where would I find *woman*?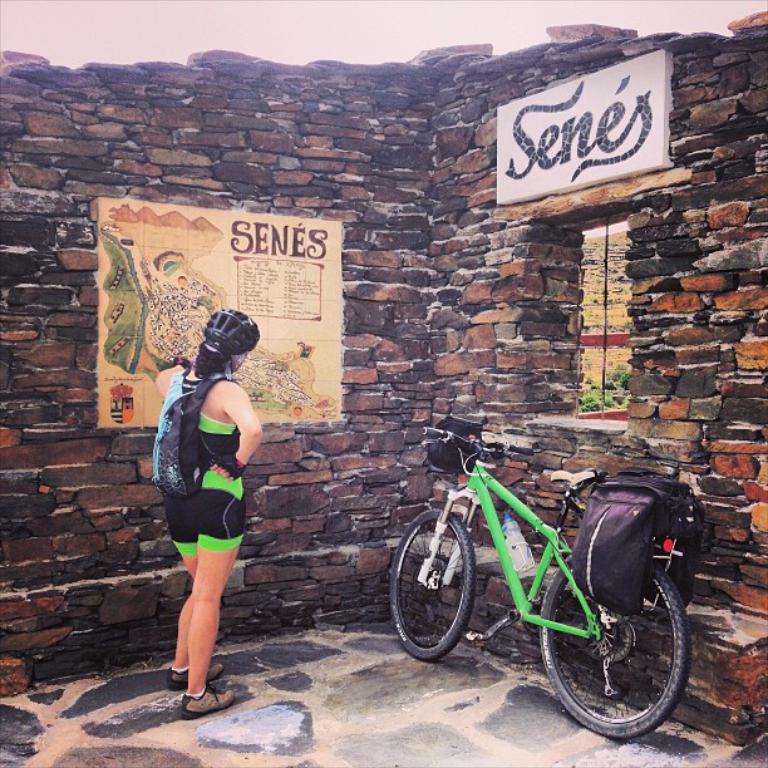
At {"left": 151, "top": 310, "right": 275, "bottom": 715}.
